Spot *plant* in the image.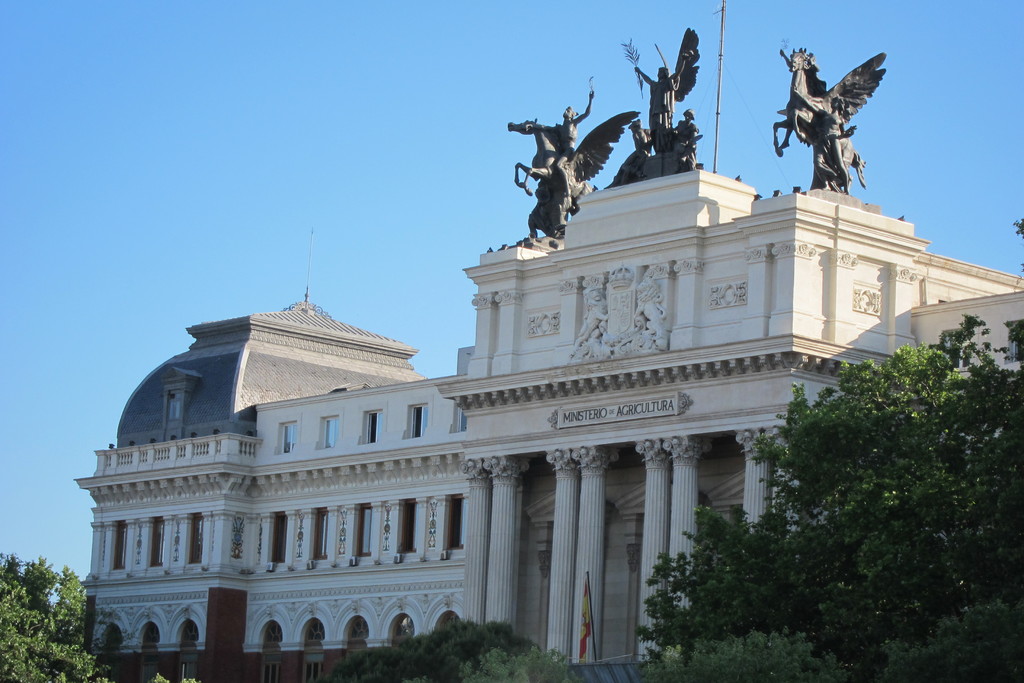
*plant* found at left=464, top=646, right=578, bottom=682.
